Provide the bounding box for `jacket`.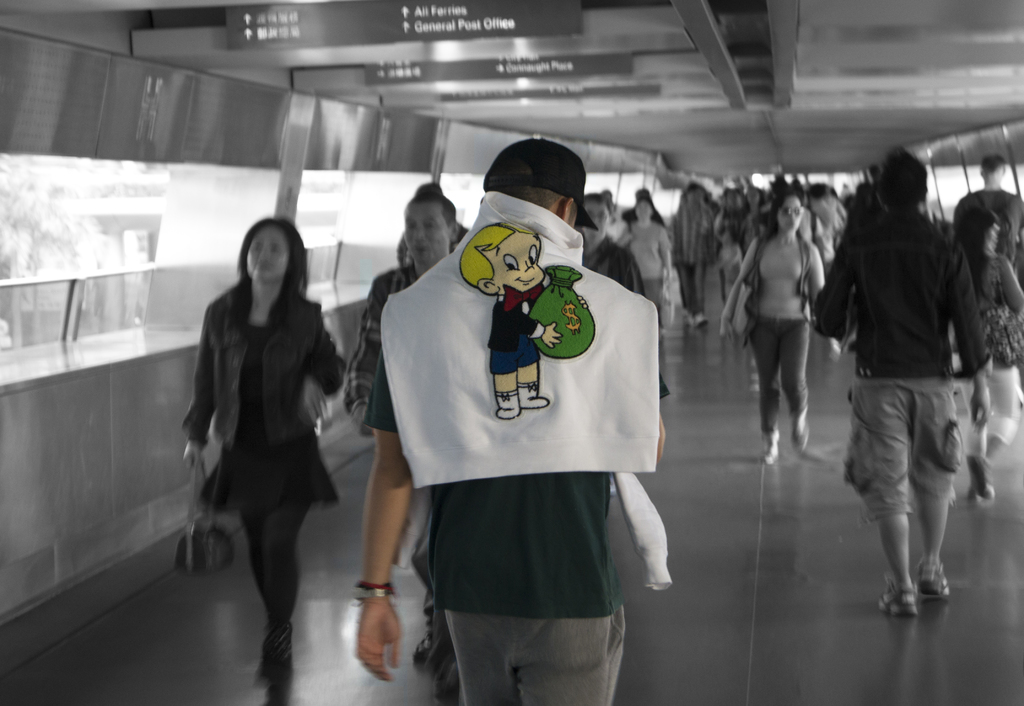
region(184, 282, 348, 443).
